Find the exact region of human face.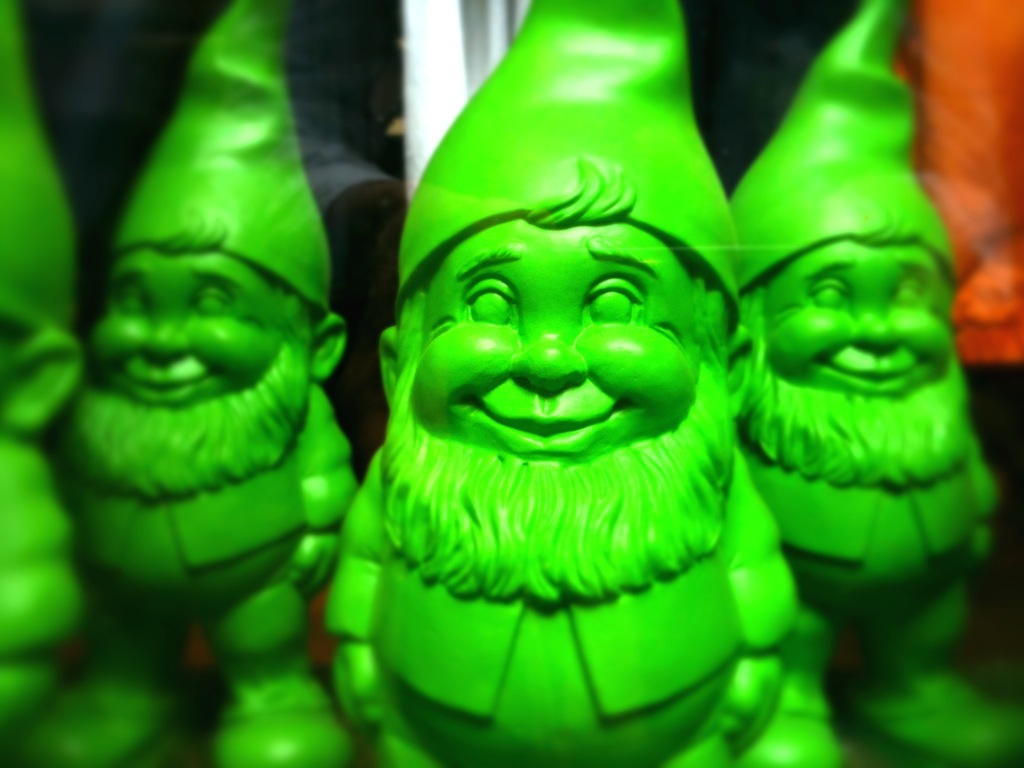
Exact region: 95:246:296:401.
